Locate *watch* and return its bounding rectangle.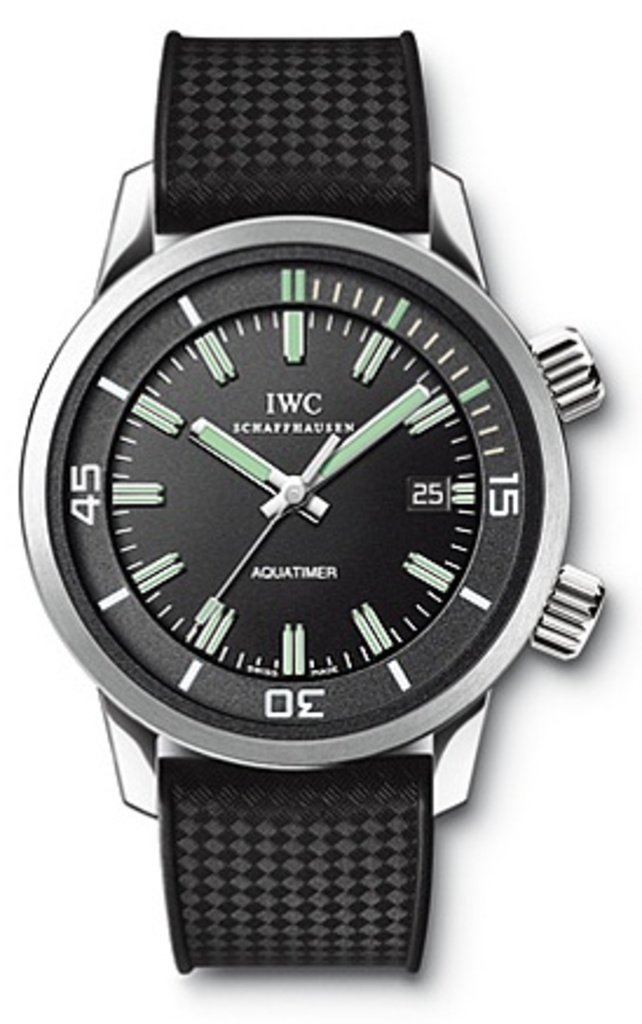
[16, 26, 607, 975].
